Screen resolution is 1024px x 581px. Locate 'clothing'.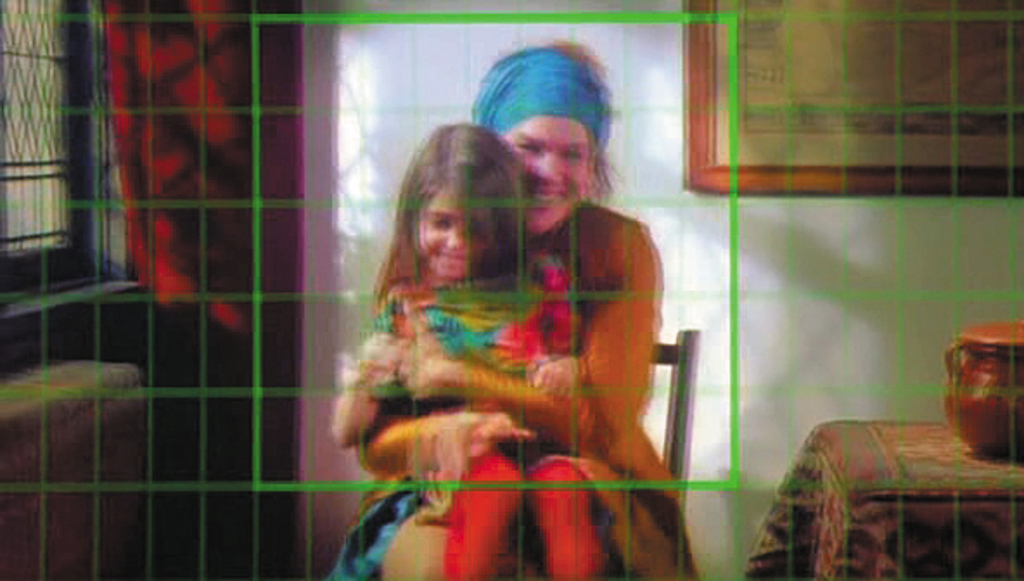
bbox(327, 199, 702, 579).
